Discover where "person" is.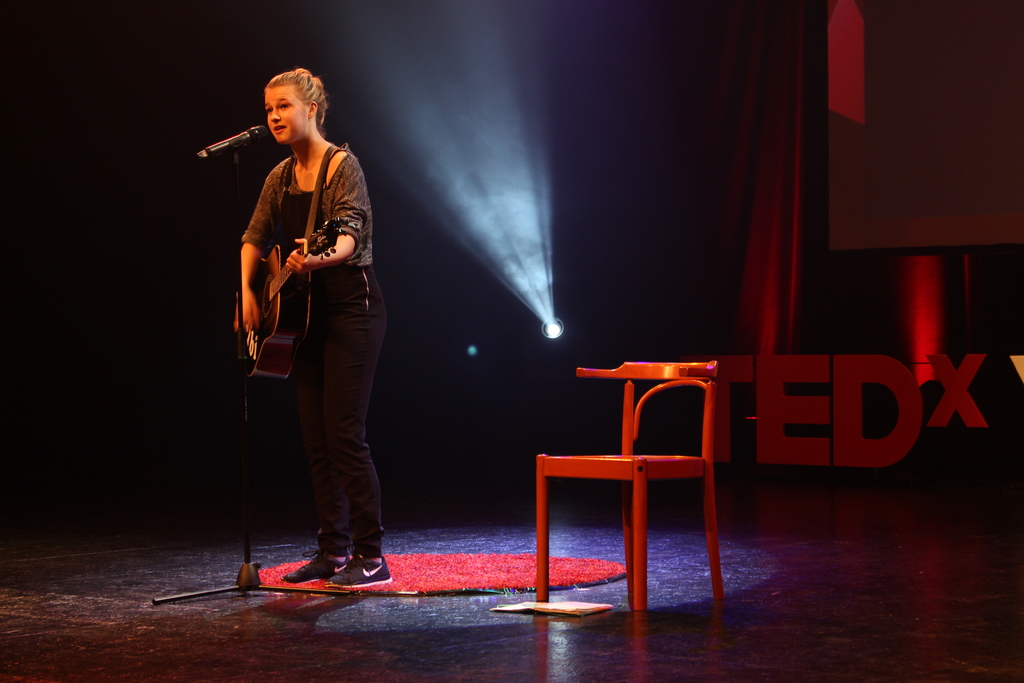
Discovered at 240/69/399/584.
